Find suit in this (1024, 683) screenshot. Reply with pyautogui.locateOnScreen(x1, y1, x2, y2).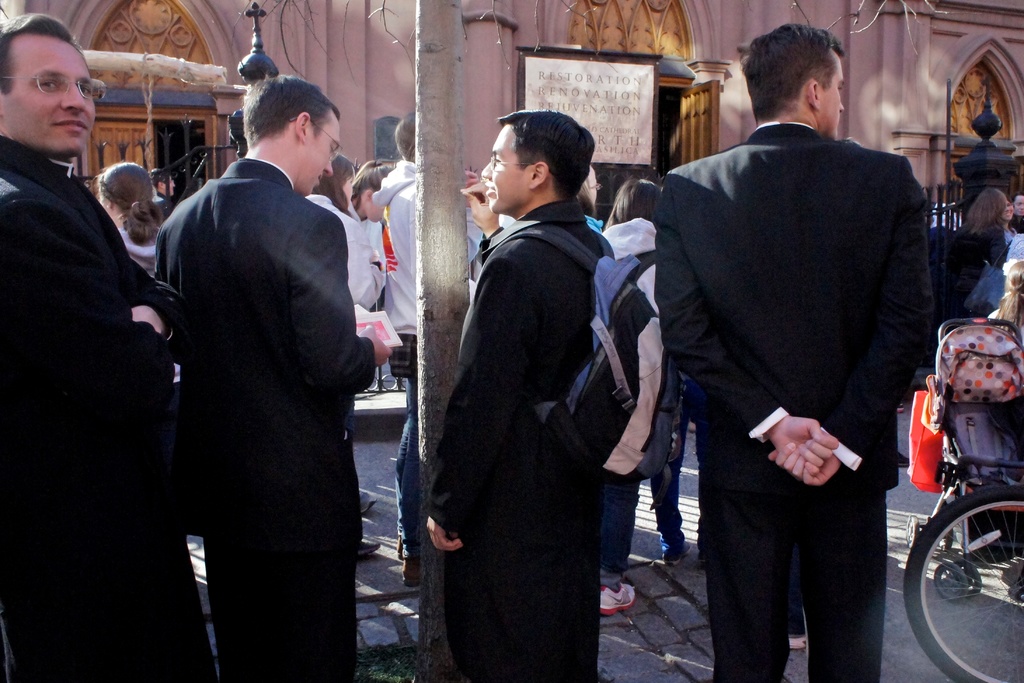
pyautogui.locateOnScreen(0, 134, 209, 682).
